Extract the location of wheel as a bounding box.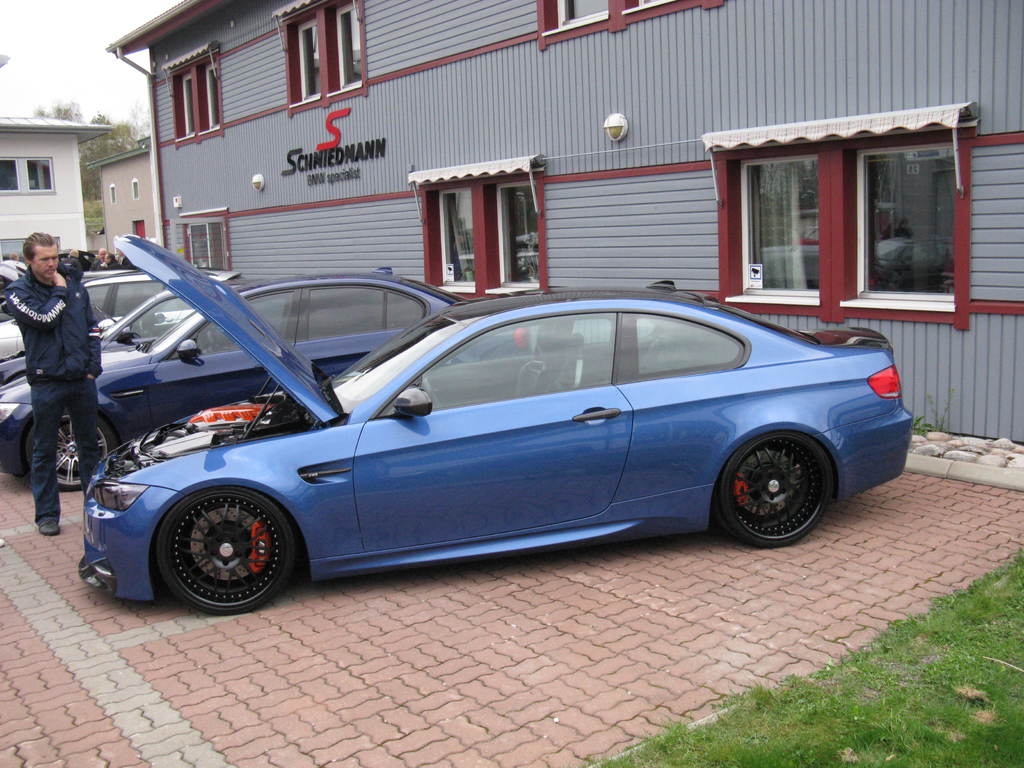
left=207, top=330, right=223, bottom=350.
